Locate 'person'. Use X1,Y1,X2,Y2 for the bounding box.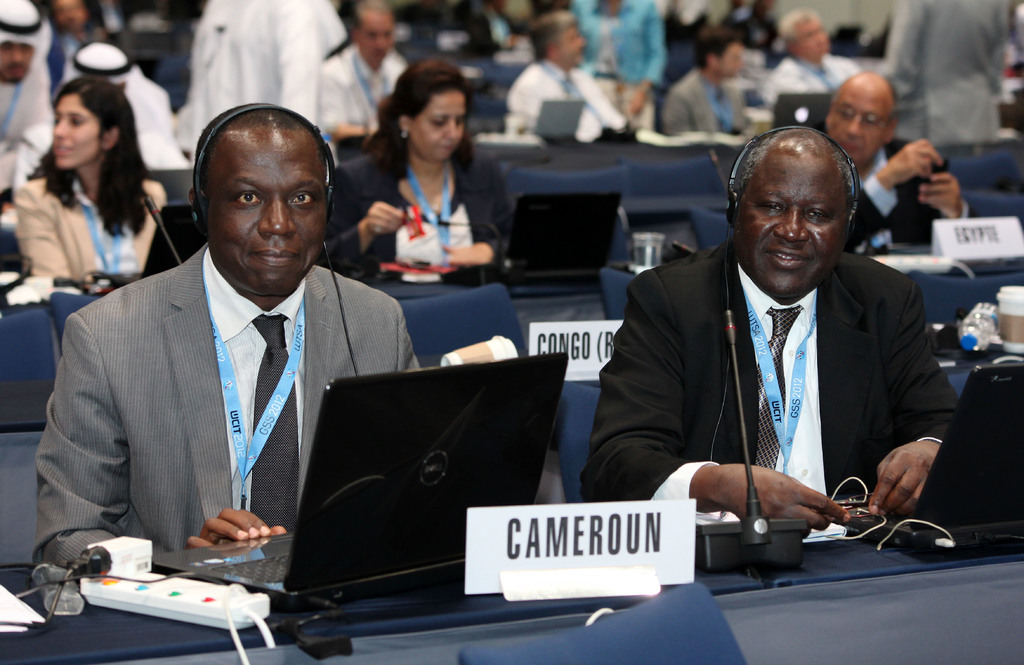
653,21,756,130.
